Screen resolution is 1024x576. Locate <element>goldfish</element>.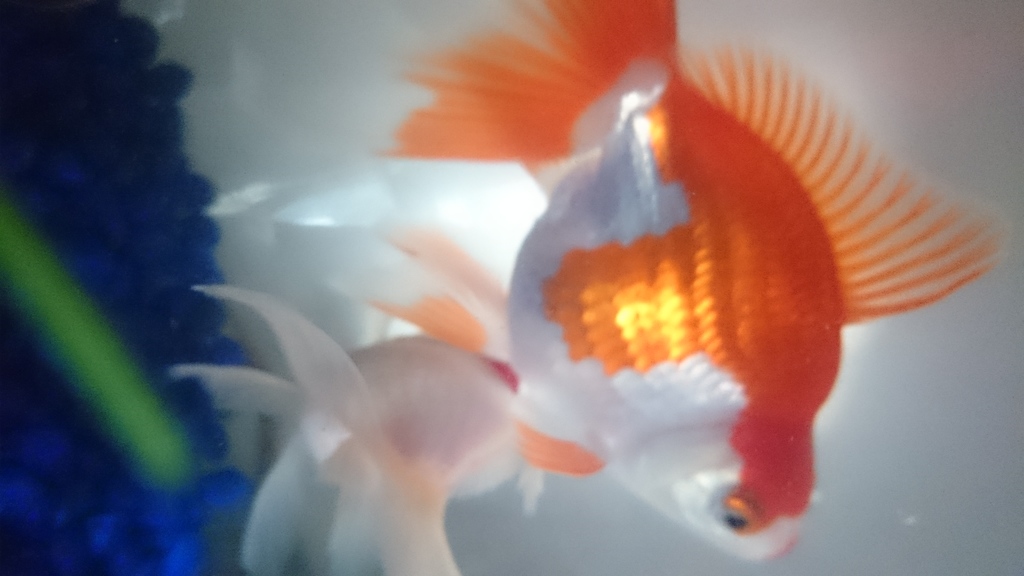
x1=386 y1=8 x2=1002 y2=565.
